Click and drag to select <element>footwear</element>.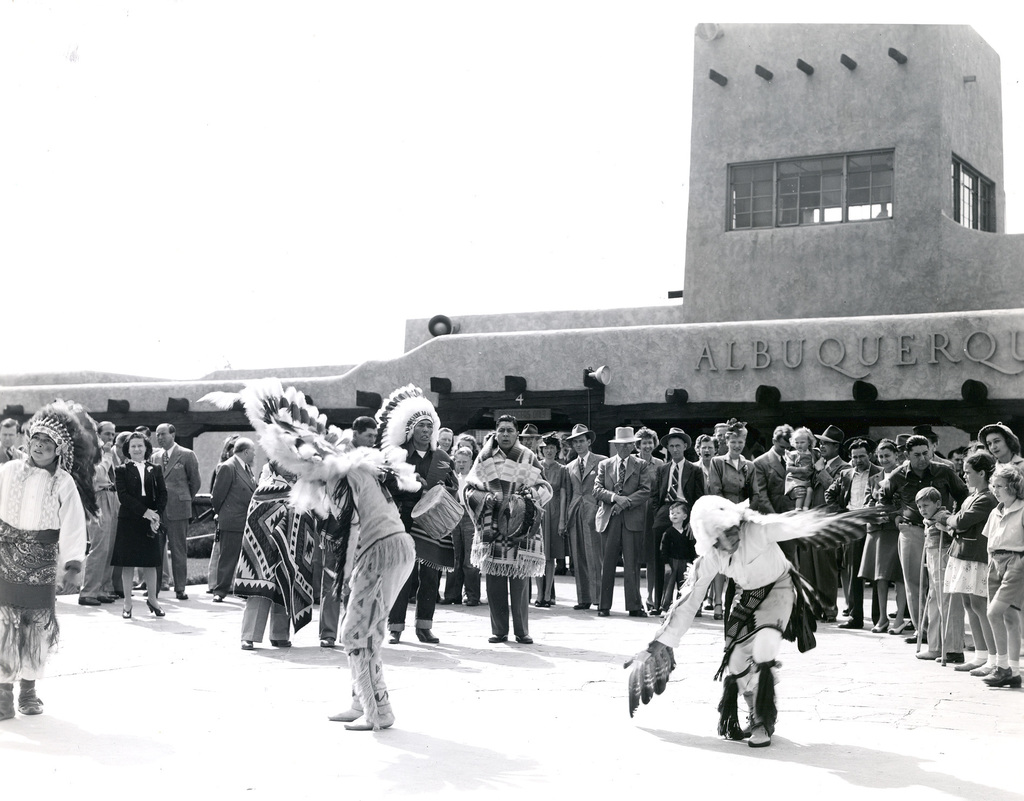
Selection: rect(484, 633, 511, 645).
